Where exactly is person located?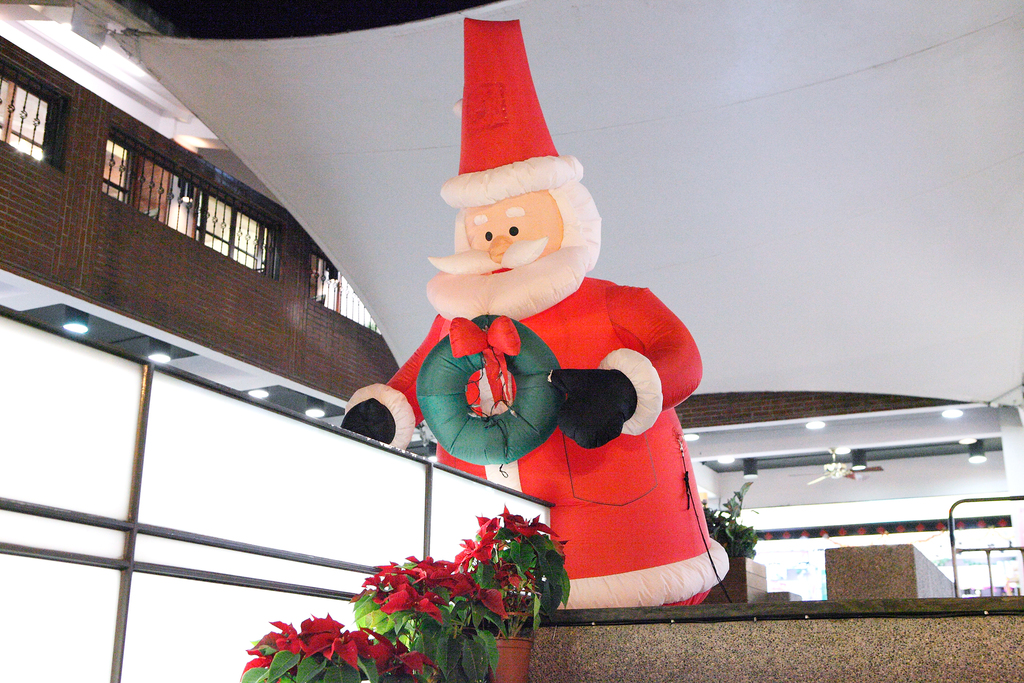
Its bounding box is [339, 3, 703, 599].
